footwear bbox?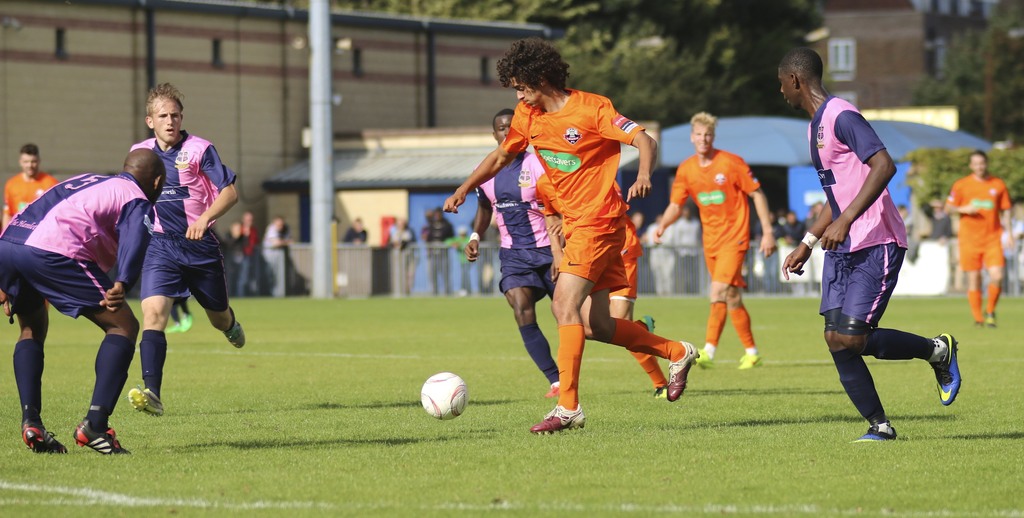
[224, 309, 243, 354]
